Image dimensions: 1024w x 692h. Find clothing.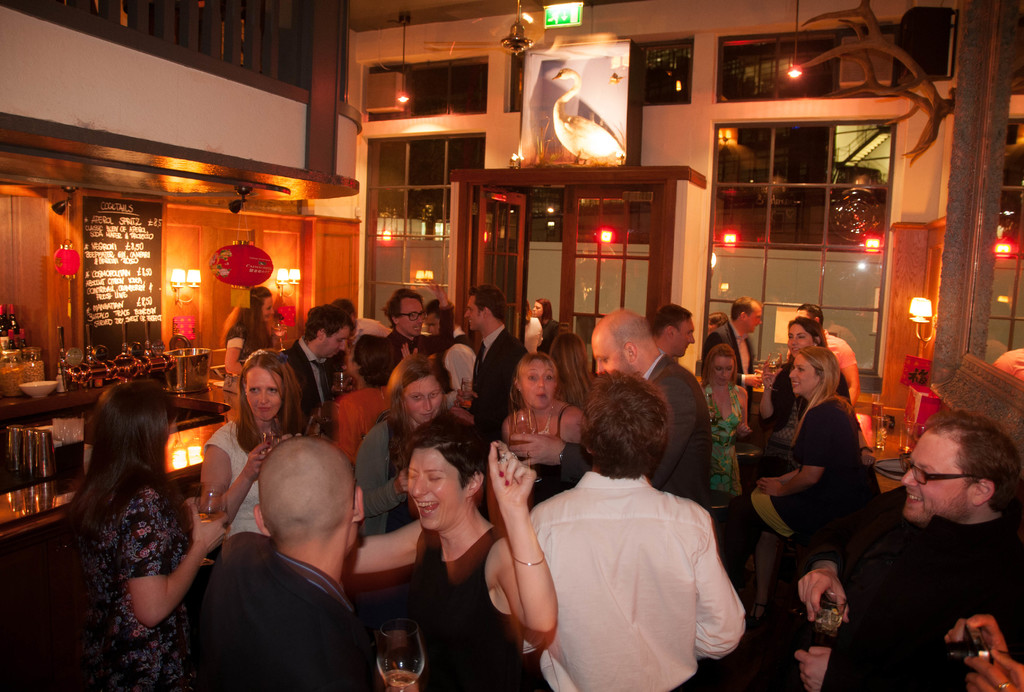
box=[417, 514, 524, 689].
